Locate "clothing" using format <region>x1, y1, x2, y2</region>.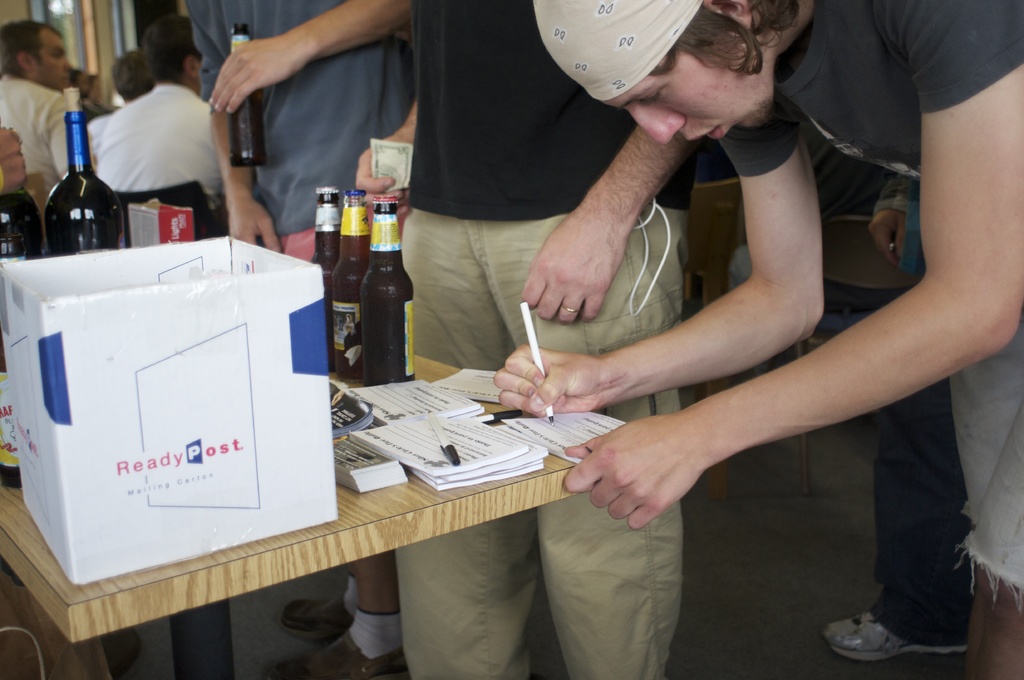
<region>184, 0, 404, 257</region>.
